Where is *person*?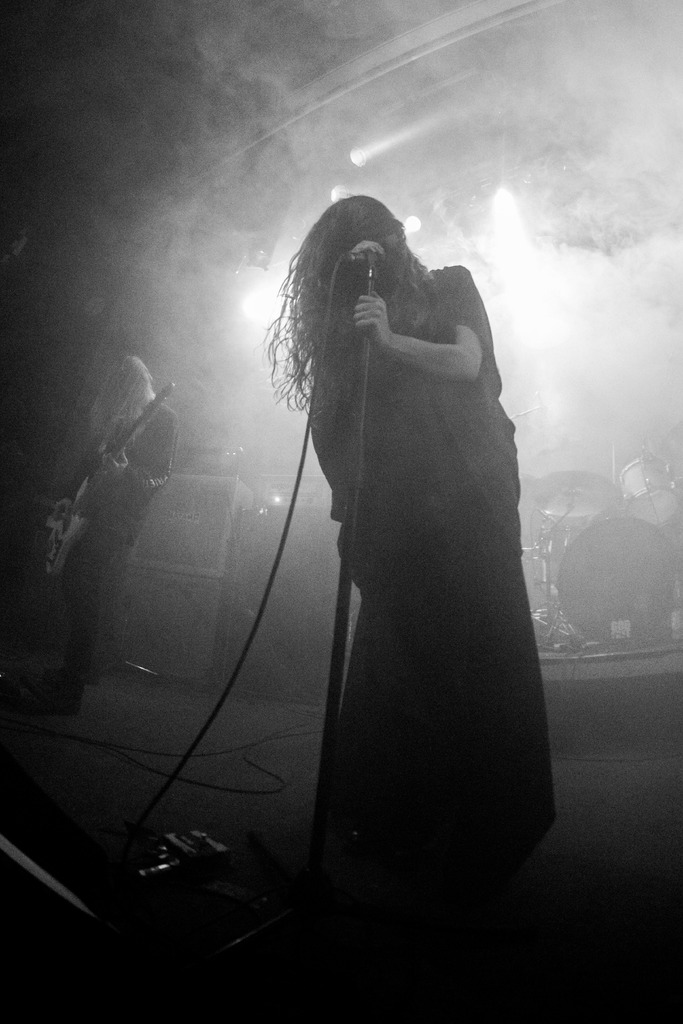
box=[14, 351, 182, 713].
